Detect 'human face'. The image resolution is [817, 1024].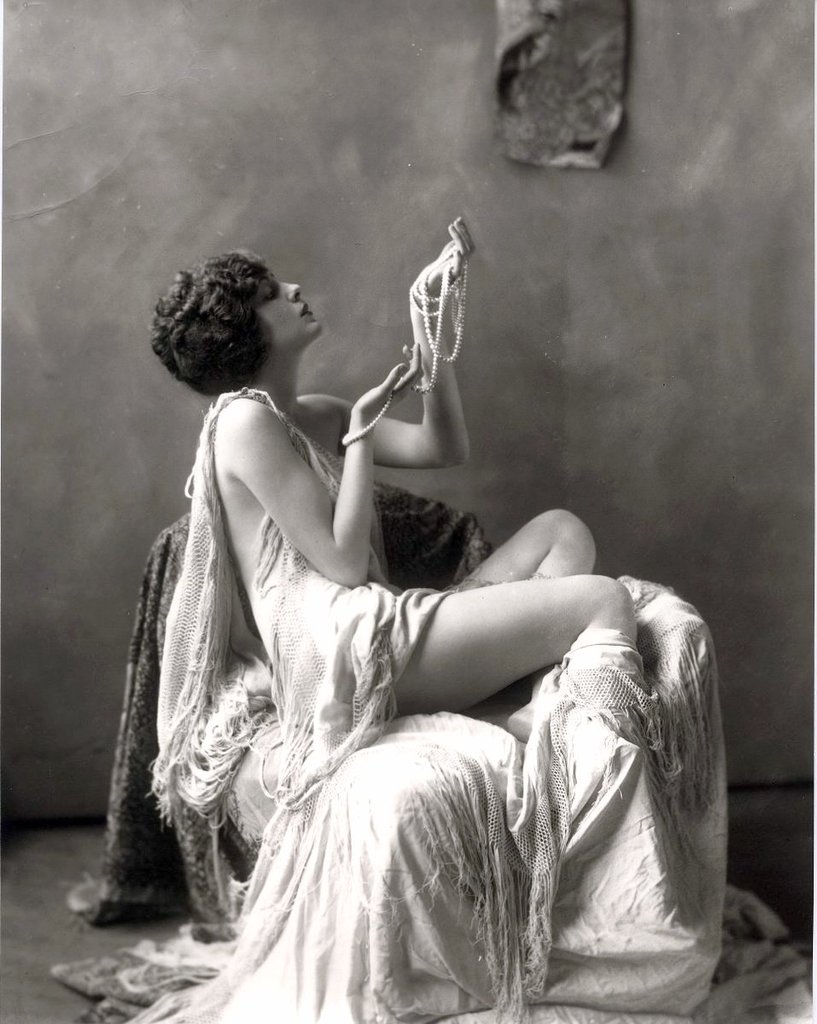
x1=256 y1=273 x2=322 y2=342.
